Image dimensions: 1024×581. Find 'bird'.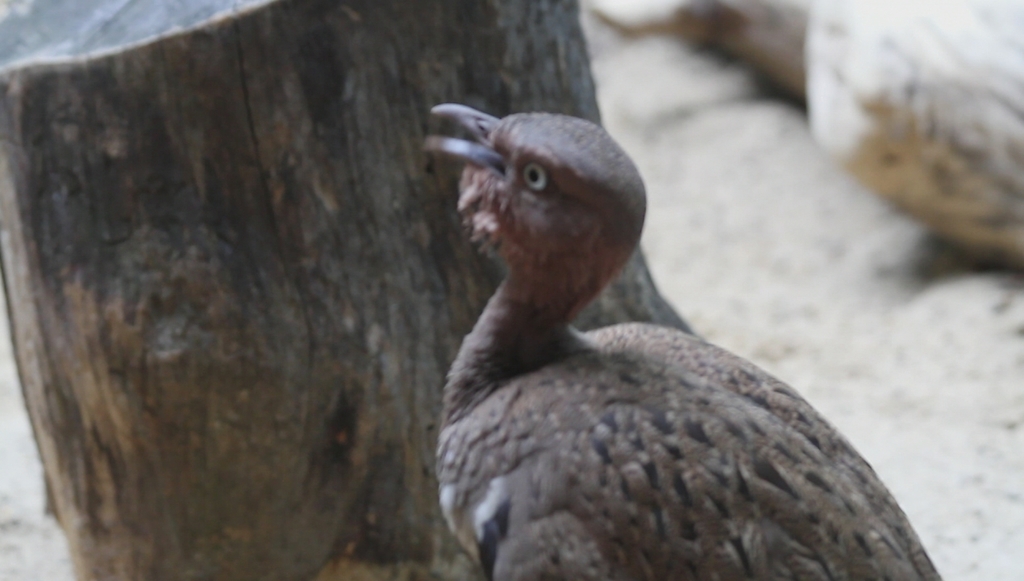
[left=415, top=108, right=961, bottom=568].
